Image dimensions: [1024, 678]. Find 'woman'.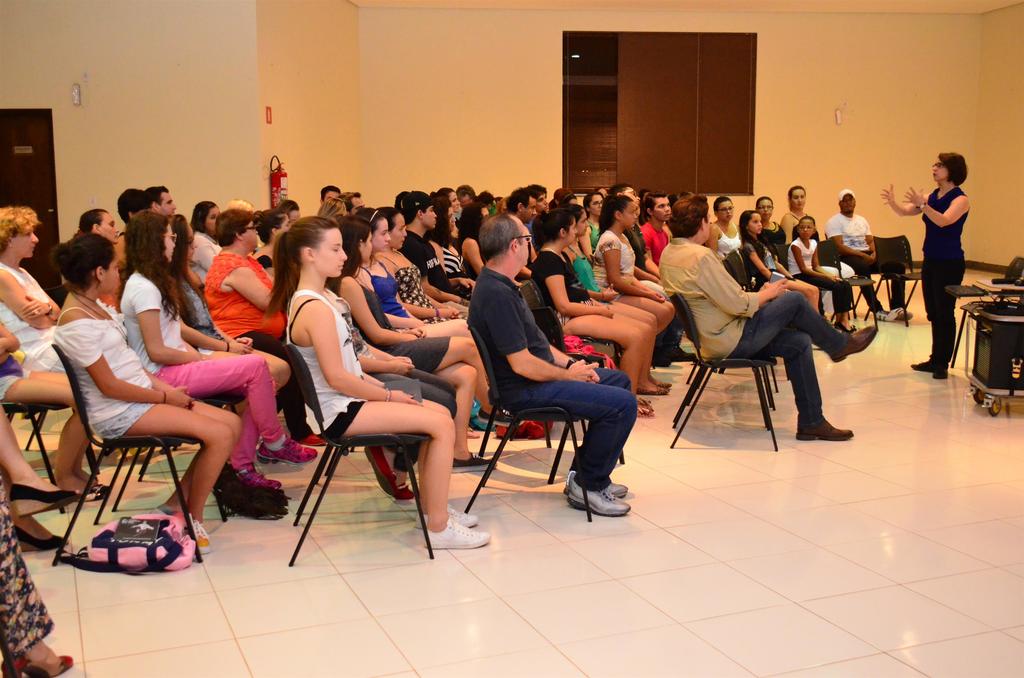
x1=75 y1=209 x2=120 y2=315.
